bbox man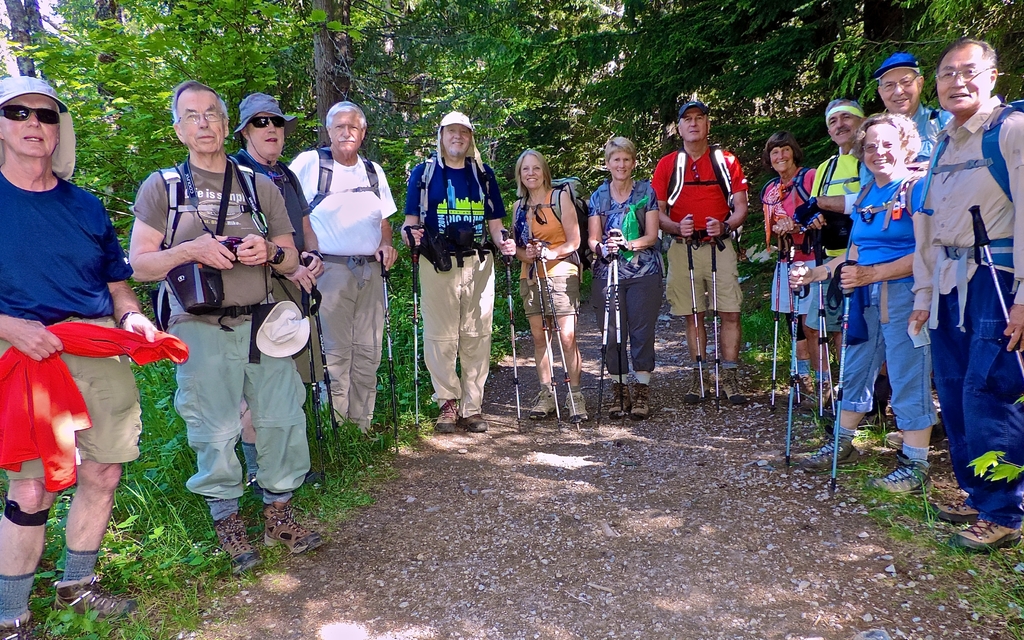
84/69/348/545
